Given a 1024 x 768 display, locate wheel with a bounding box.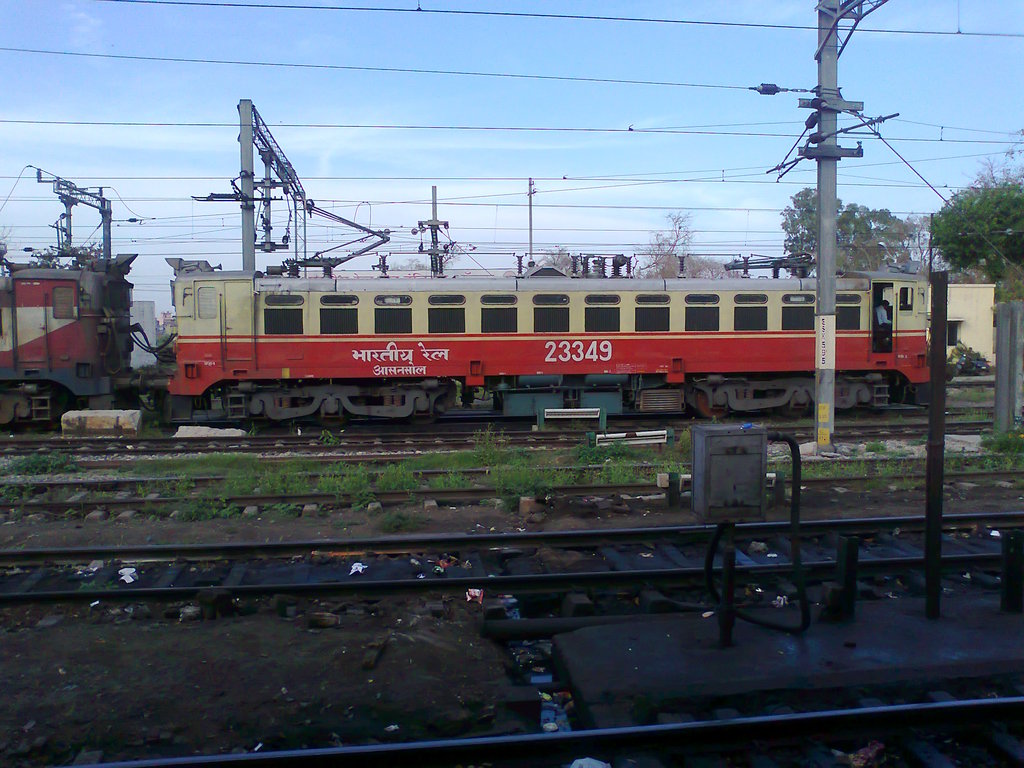
Located: [400,409,438,422].
